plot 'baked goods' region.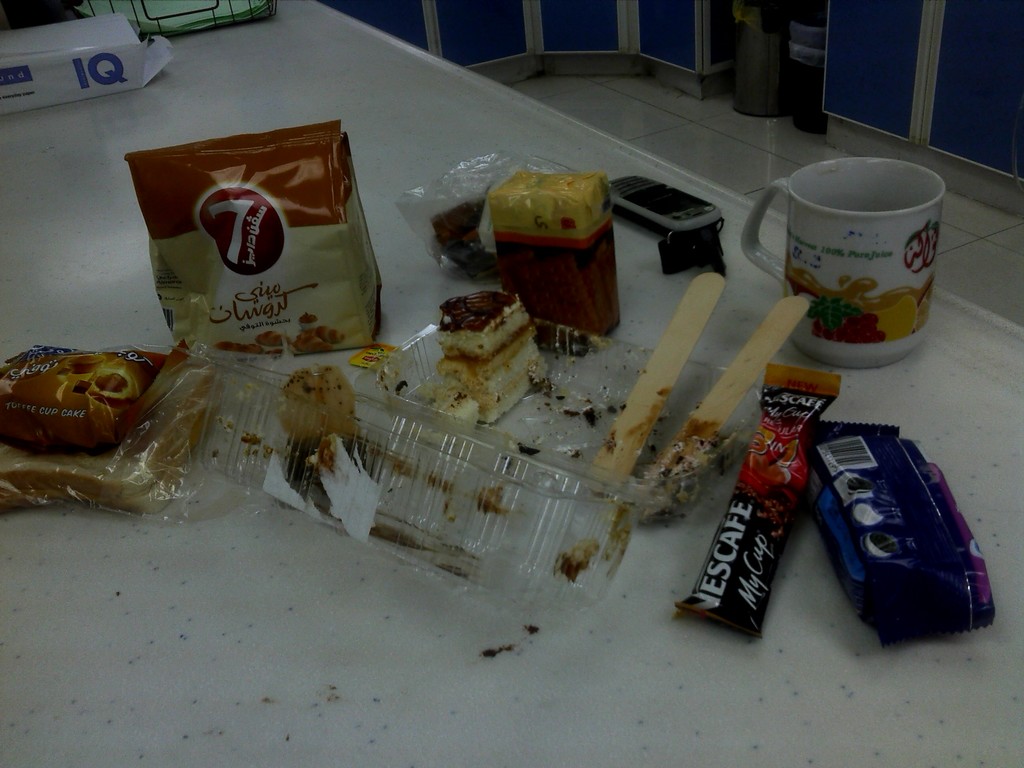
Plotted at (298,312,316,325).
